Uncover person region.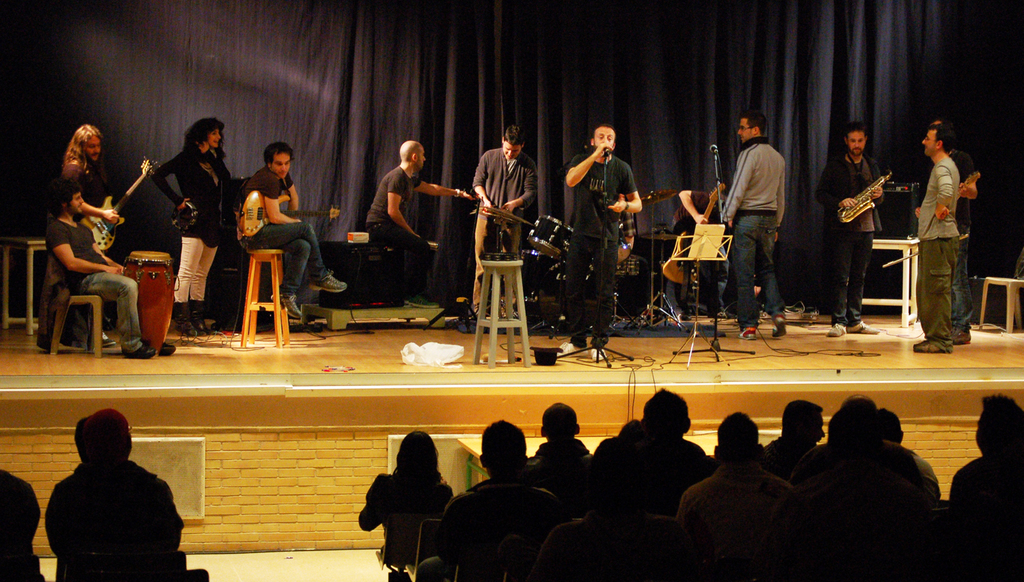
Uncovered: BBox(473, 121, 531, 319).
